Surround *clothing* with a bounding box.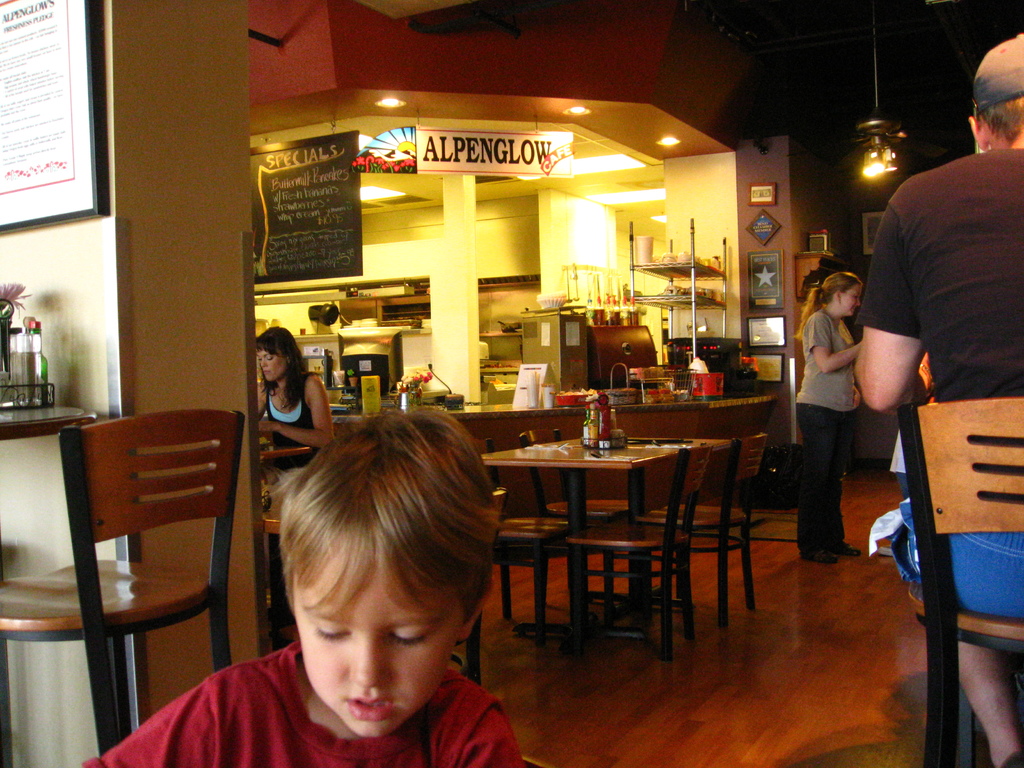
(860,102,1020,443).
